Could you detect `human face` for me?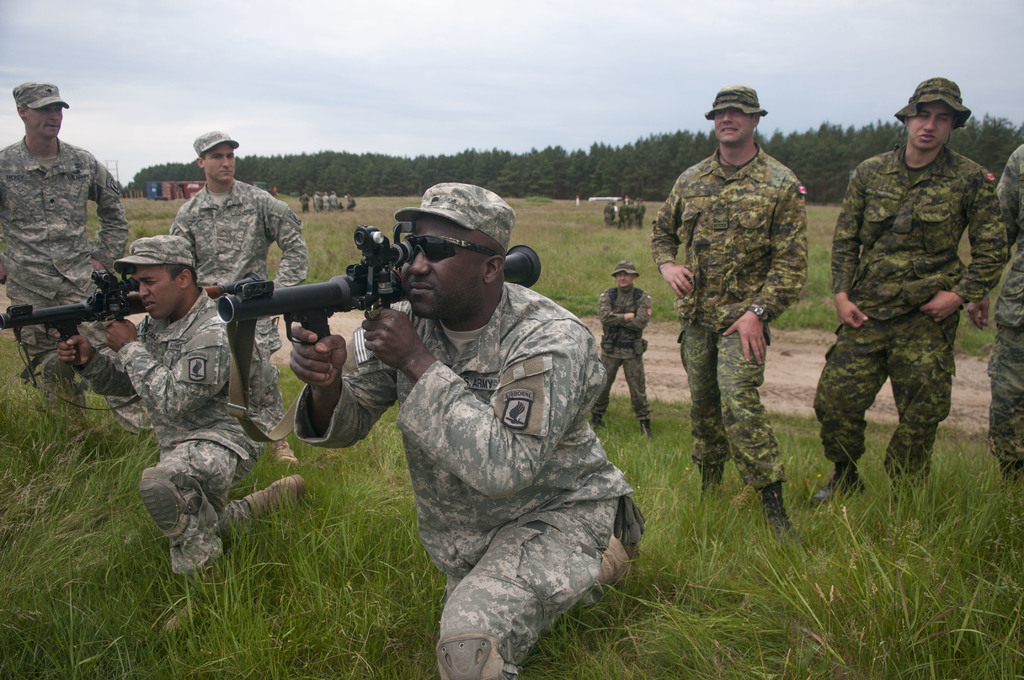
Detection result: rect(909, 102, 956, 145).
